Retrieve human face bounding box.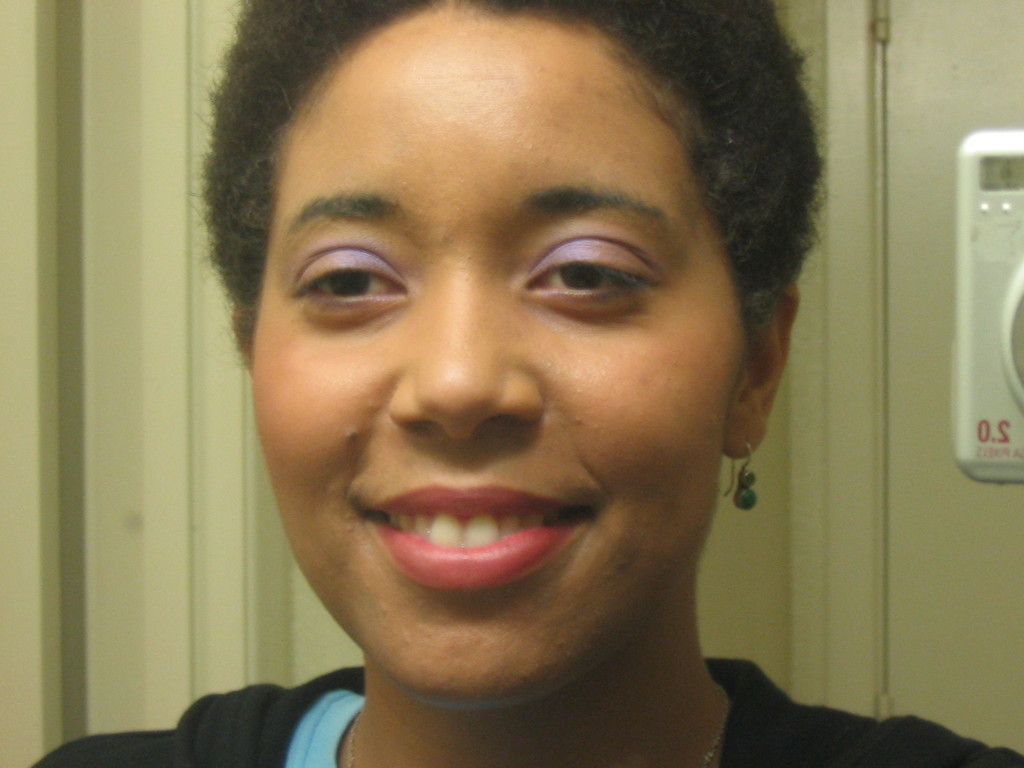
Bounding box: 236/17/766/708.
